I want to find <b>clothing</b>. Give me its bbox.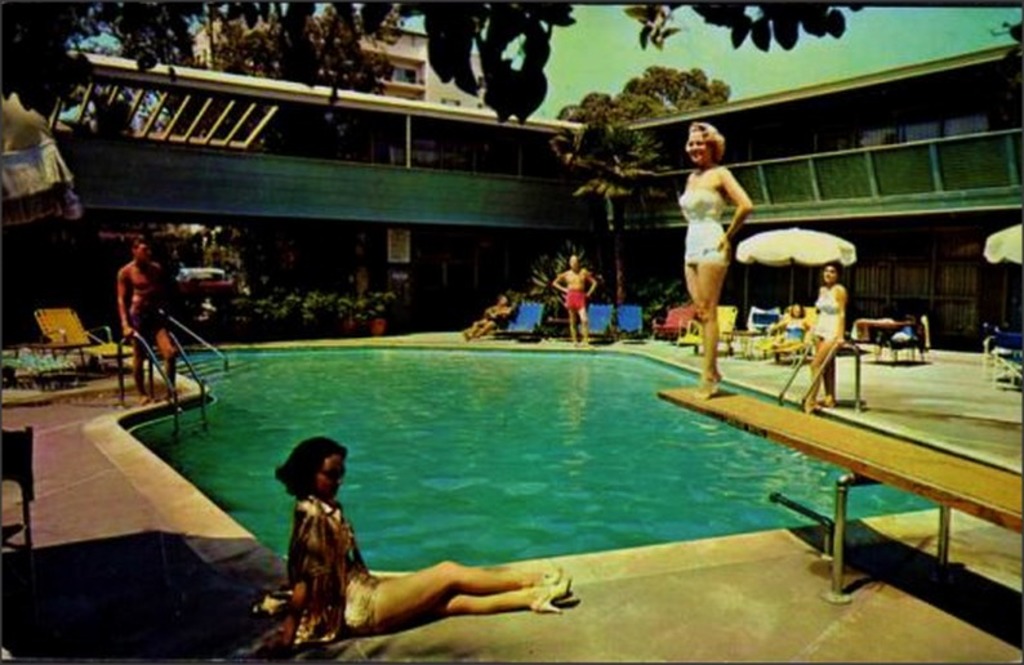
rect(671, 184, 727, 264).
